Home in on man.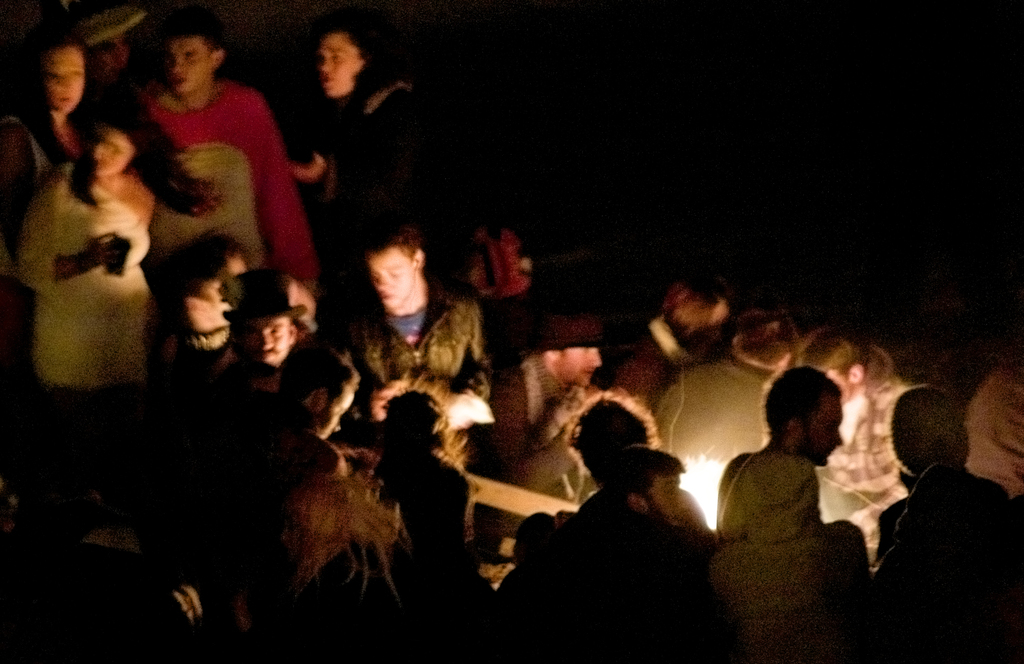
Homed in at {"x1": 518, "y1": 375, "x2": 729, "y2": 642}.
